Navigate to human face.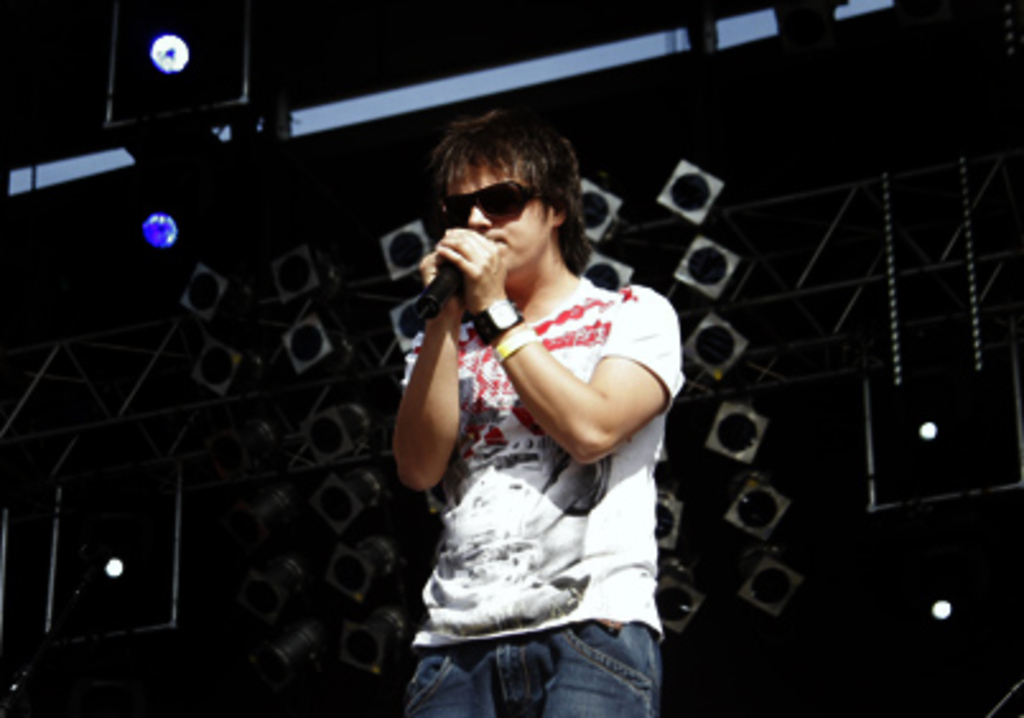
Navigation target: bbox(446, 150, 553, 267).
